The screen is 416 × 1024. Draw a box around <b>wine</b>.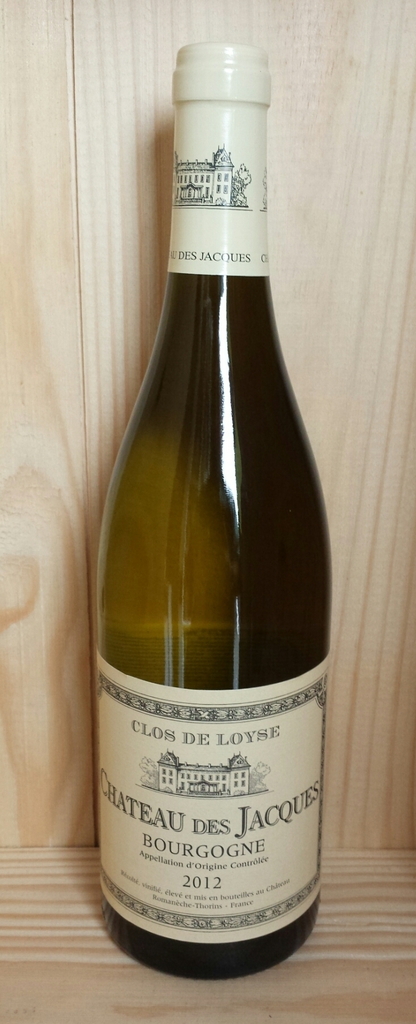
<bbox>87, 37, 337, 986</bbox>.
